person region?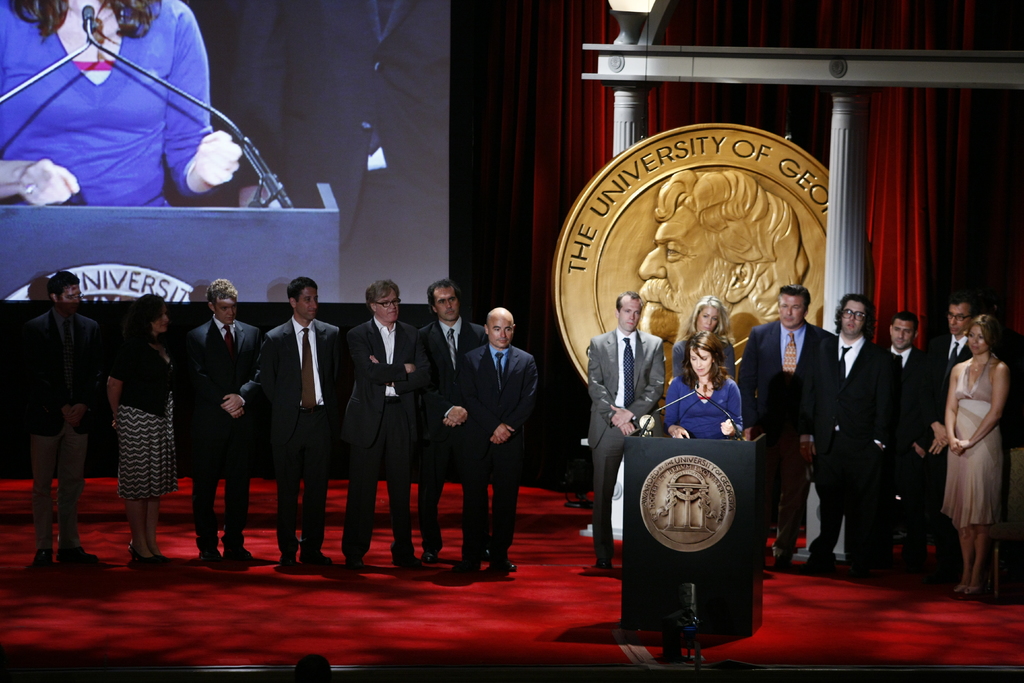
x1=920, y1=285, x2=1000, y2=577
